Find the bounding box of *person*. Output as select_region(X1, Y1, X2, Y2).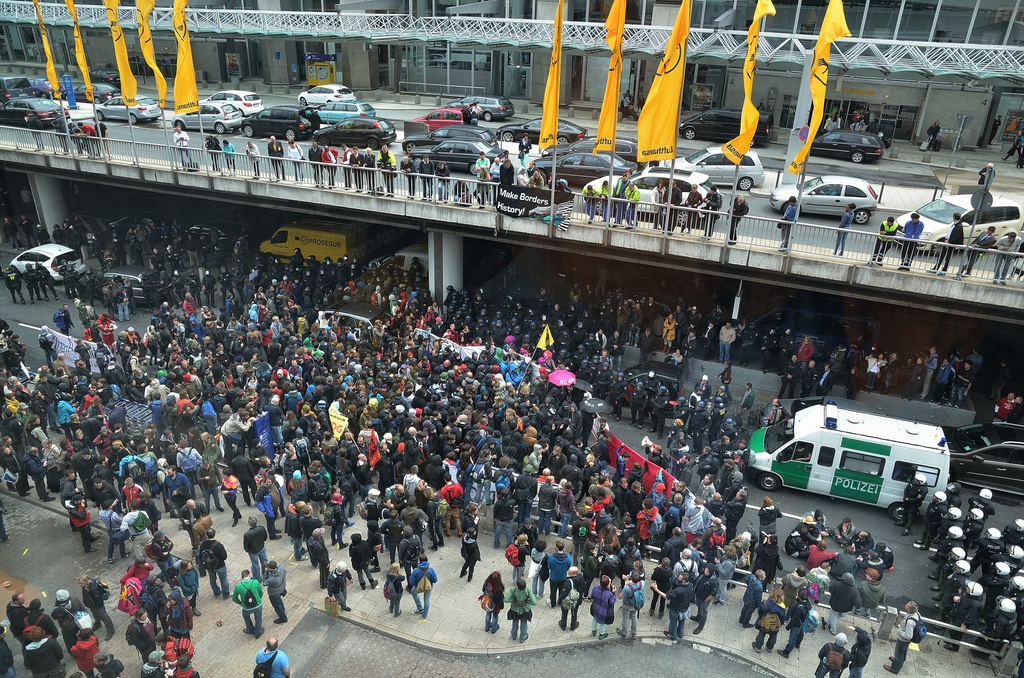
select_region(598, 179, 612, 223).
